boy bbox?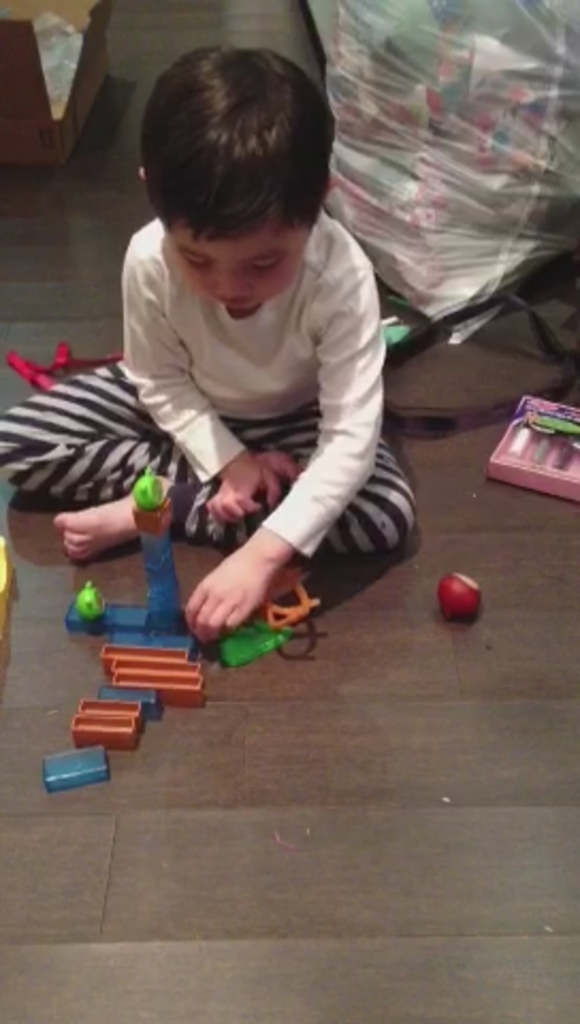
0/41/414/661
